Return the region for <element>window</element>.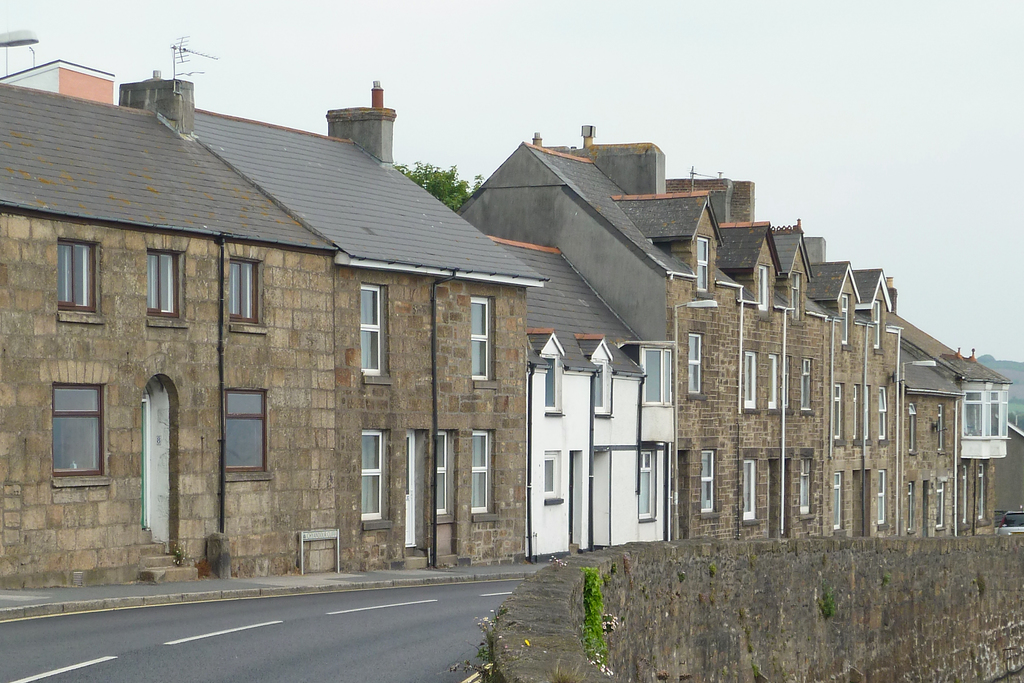
x1=695 y1=450 x2=723 y2=516.
